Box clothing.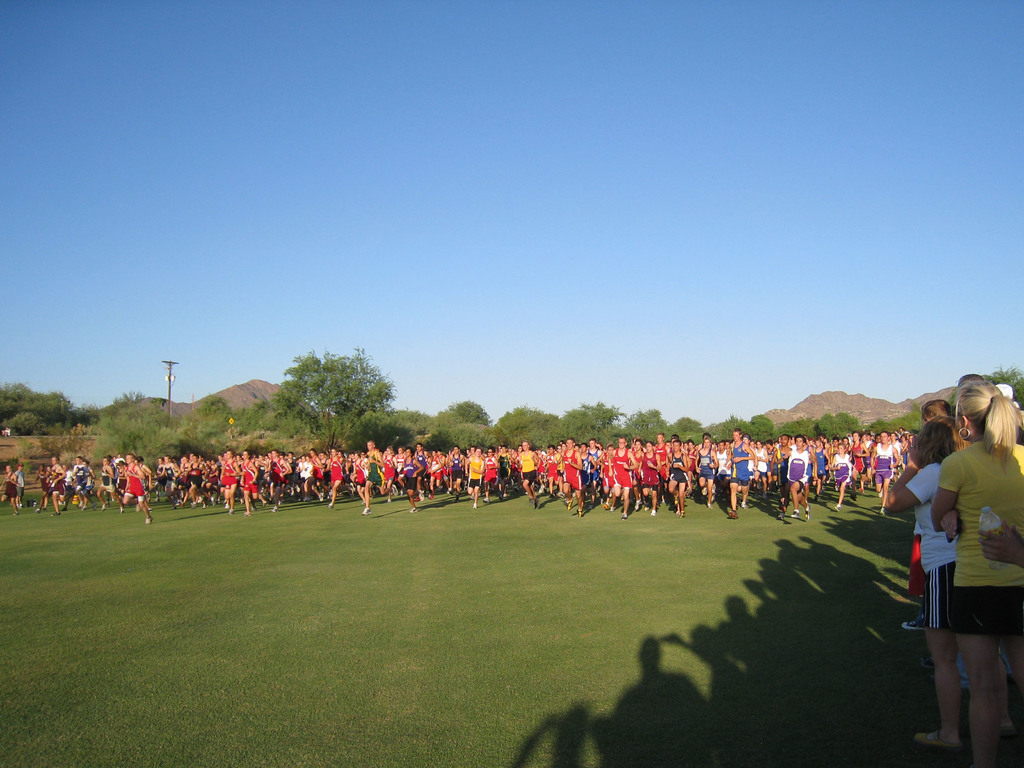
region(911, 534, 927, 596).
